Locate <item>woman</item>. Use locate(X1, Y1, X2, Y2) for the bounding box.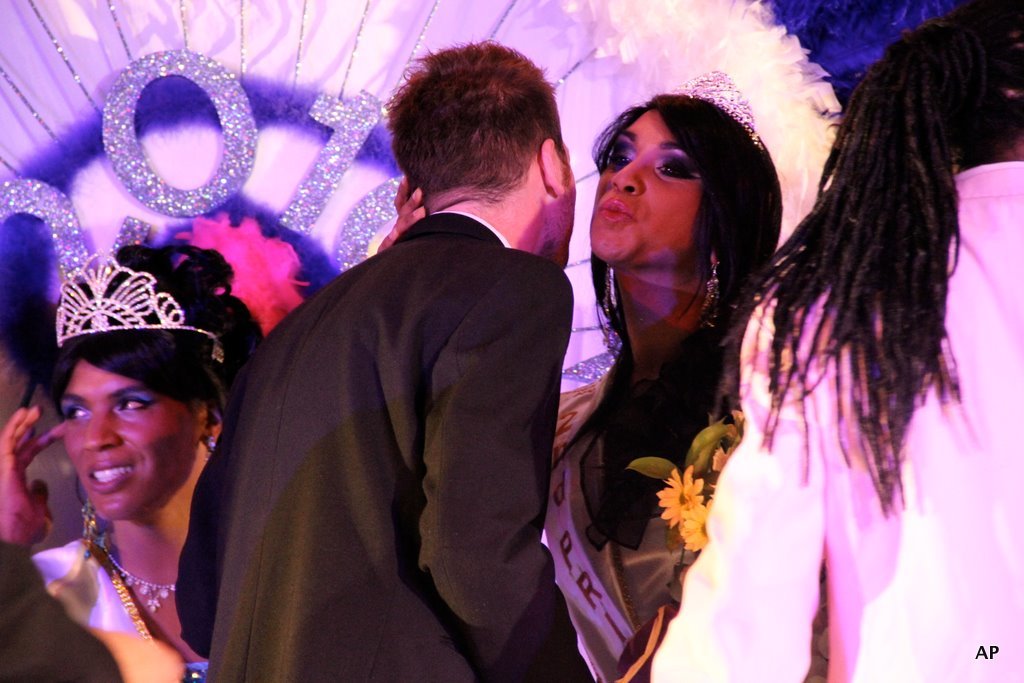
locate(0, 288, 261, 668).
